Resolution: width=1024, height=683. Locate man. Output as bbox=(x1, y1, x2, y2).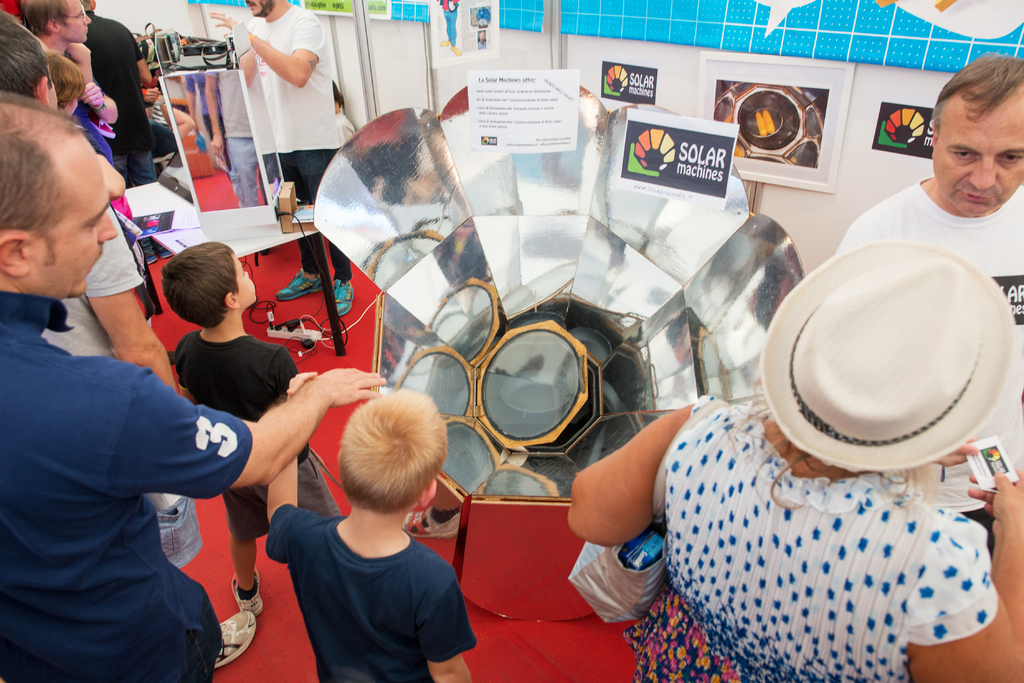
bbox=(0, 13, 257, 671).
